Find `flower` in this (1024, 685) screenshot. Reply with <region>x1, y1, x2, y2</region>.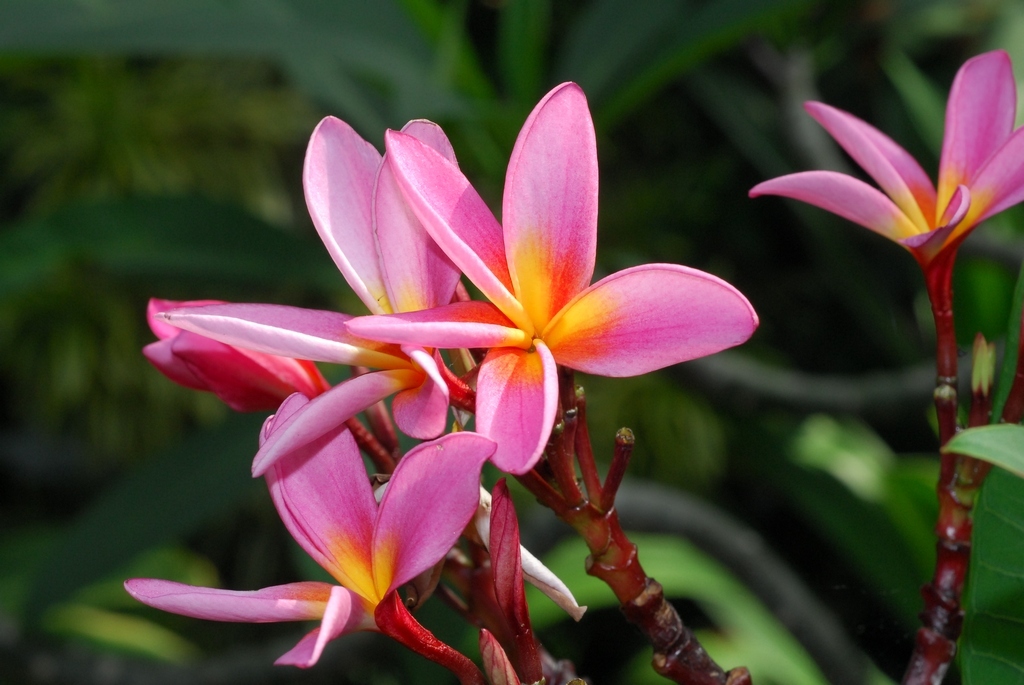
<region>454, 483, 590, 630</region>.
